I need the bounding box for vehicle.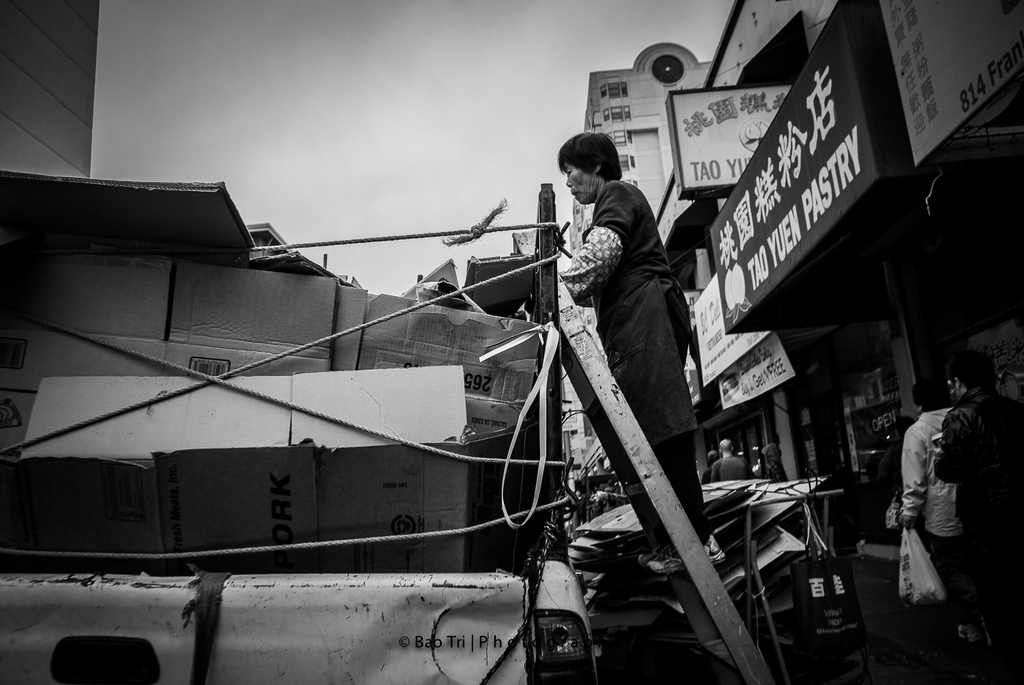
Here it is: left=1, top=557, right=602, bottom=682.
